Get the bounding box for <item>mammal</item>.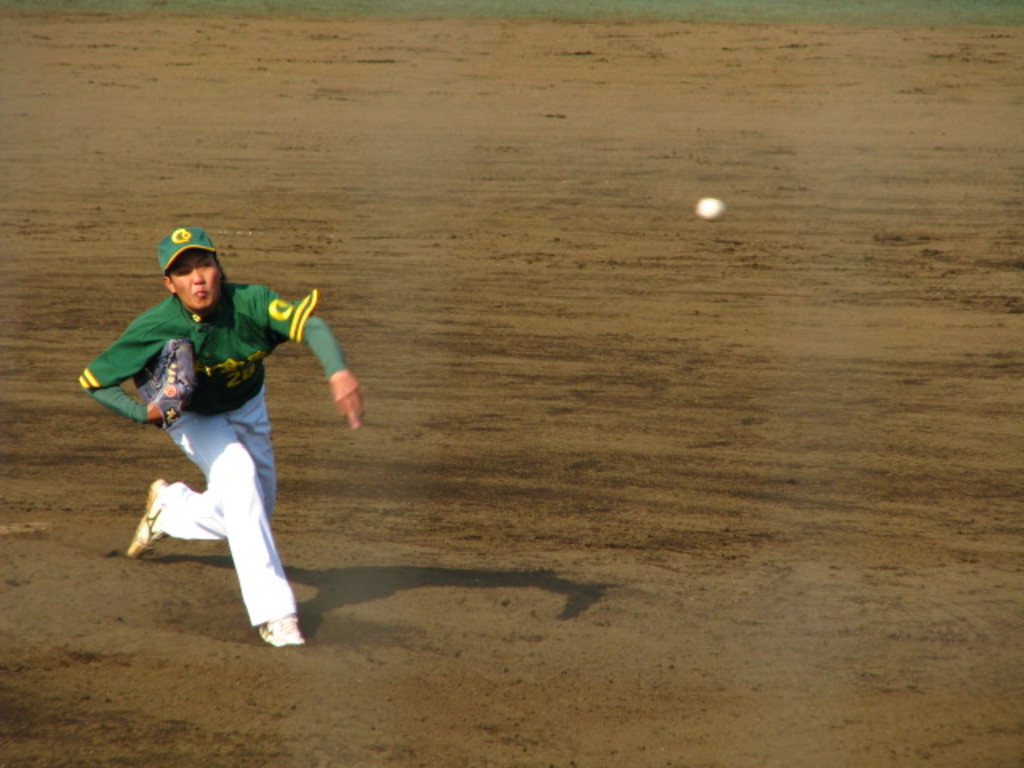
x1=70 y1=224 x2=363 y2=646.
